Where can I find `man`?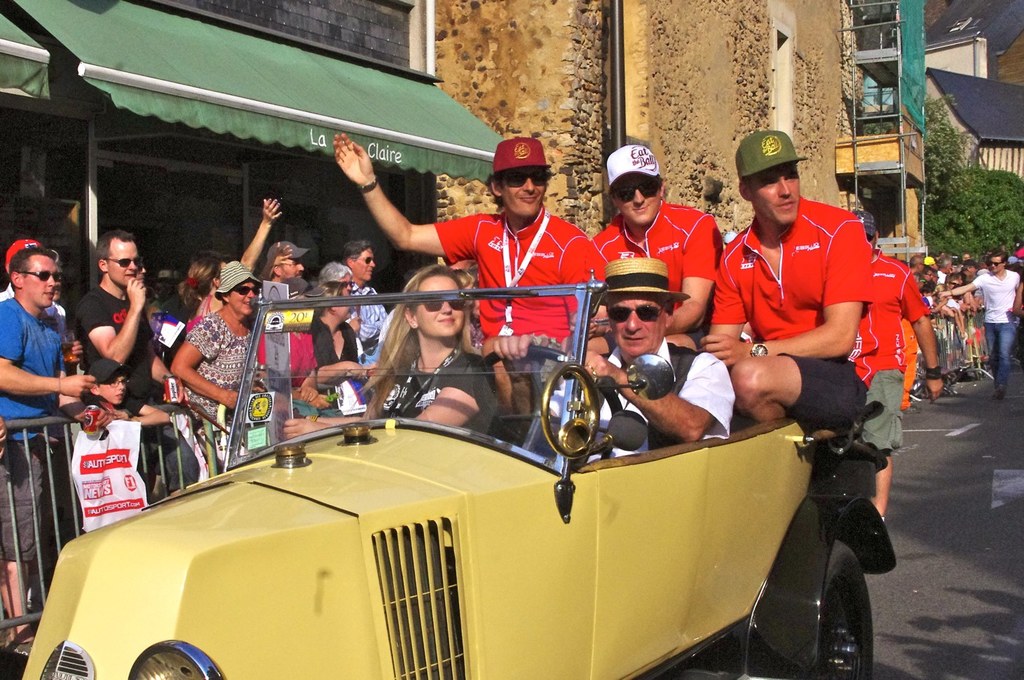
You can find it at BBox(700, 127, 868, 443).
